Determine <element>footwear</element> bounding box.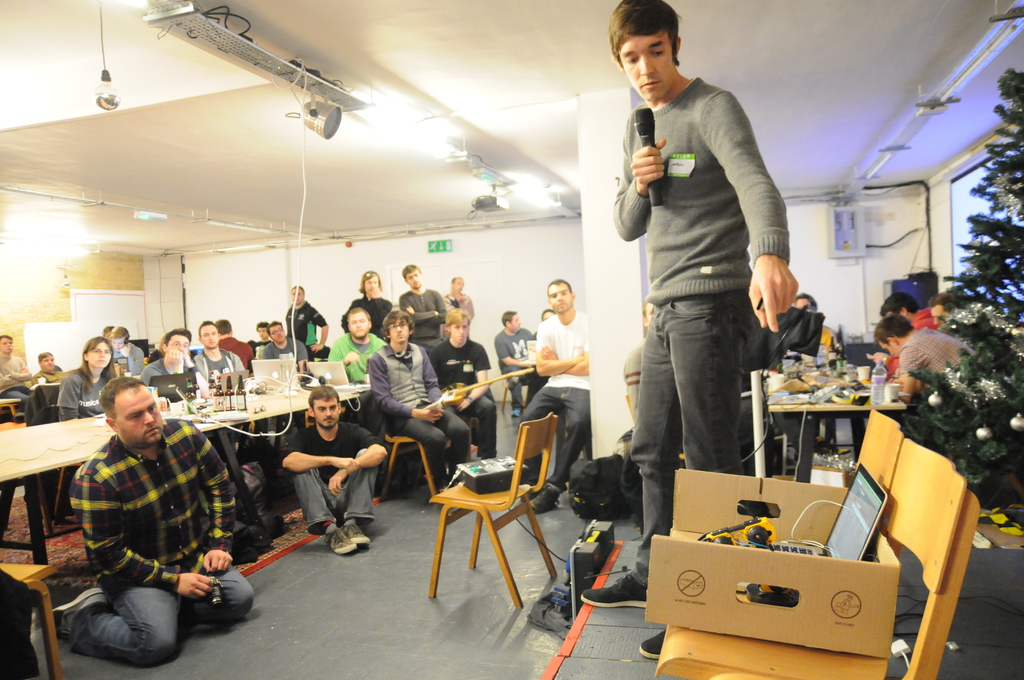
Determined: BBox(531, 483, 563, 513).
